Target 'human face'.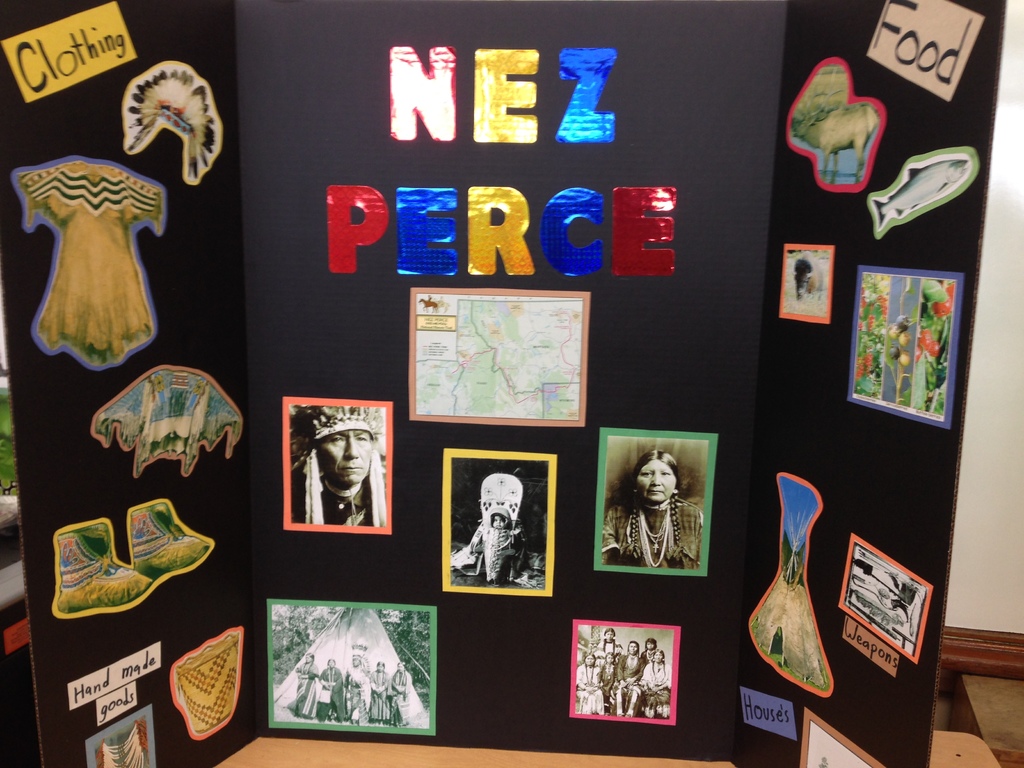
Target region: box(653, 652, 663, 664).
